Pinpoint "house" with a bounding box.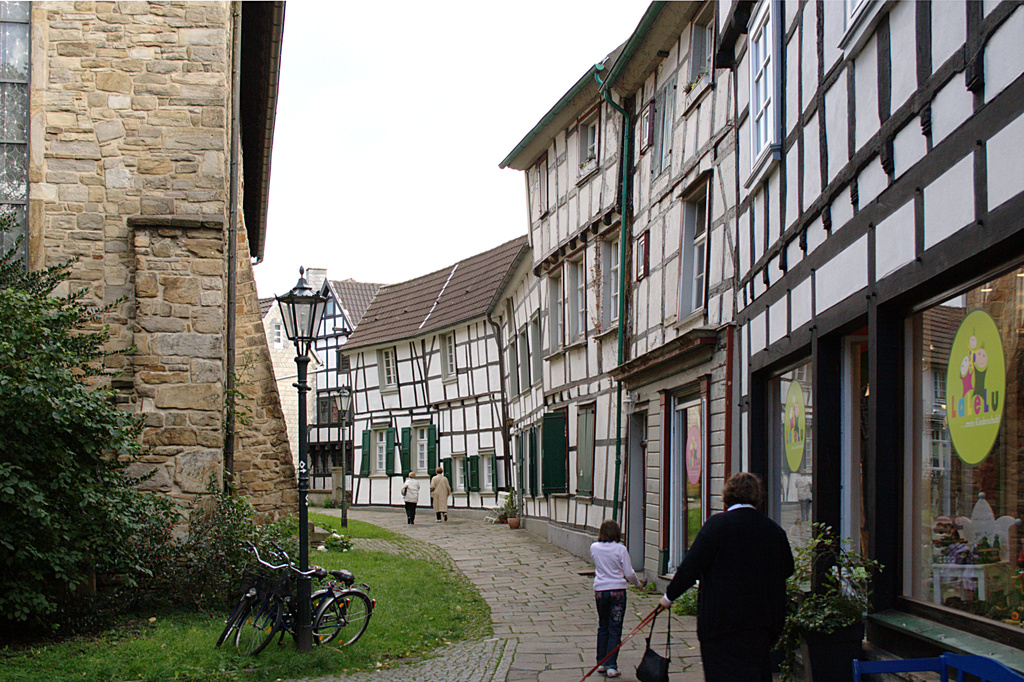
l=368, t=238, r=559, b=518.
